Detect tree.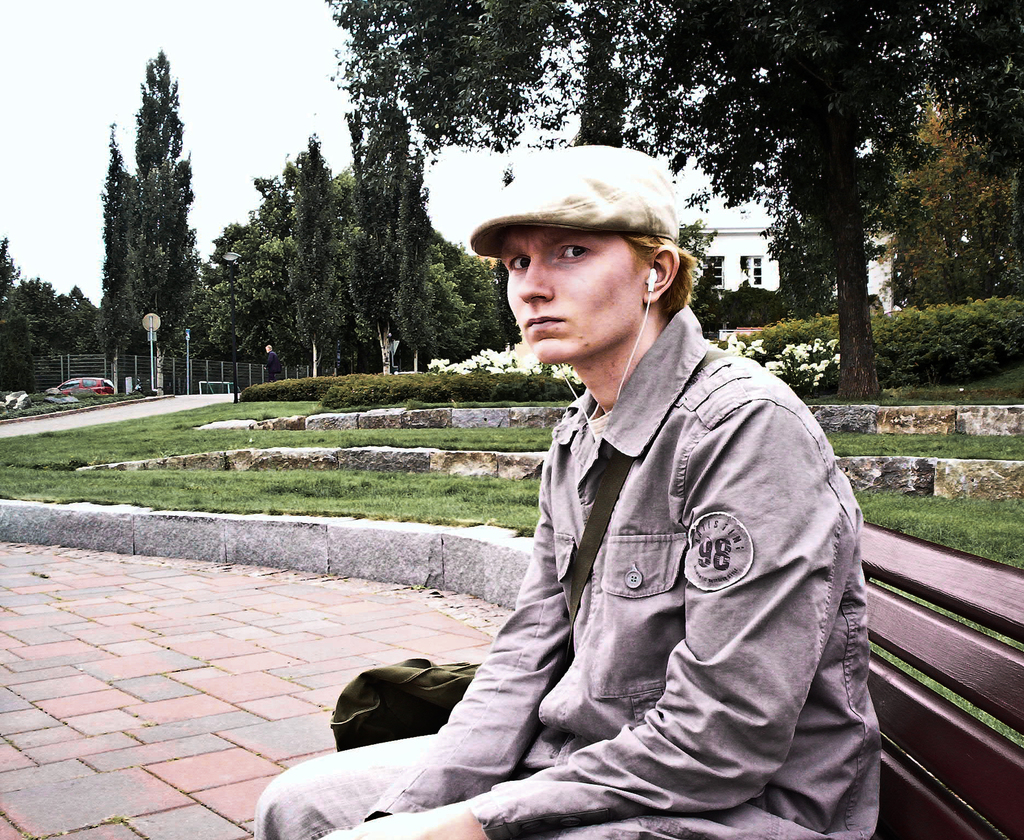
Detected at BBox(399, 258, 455, 374).
